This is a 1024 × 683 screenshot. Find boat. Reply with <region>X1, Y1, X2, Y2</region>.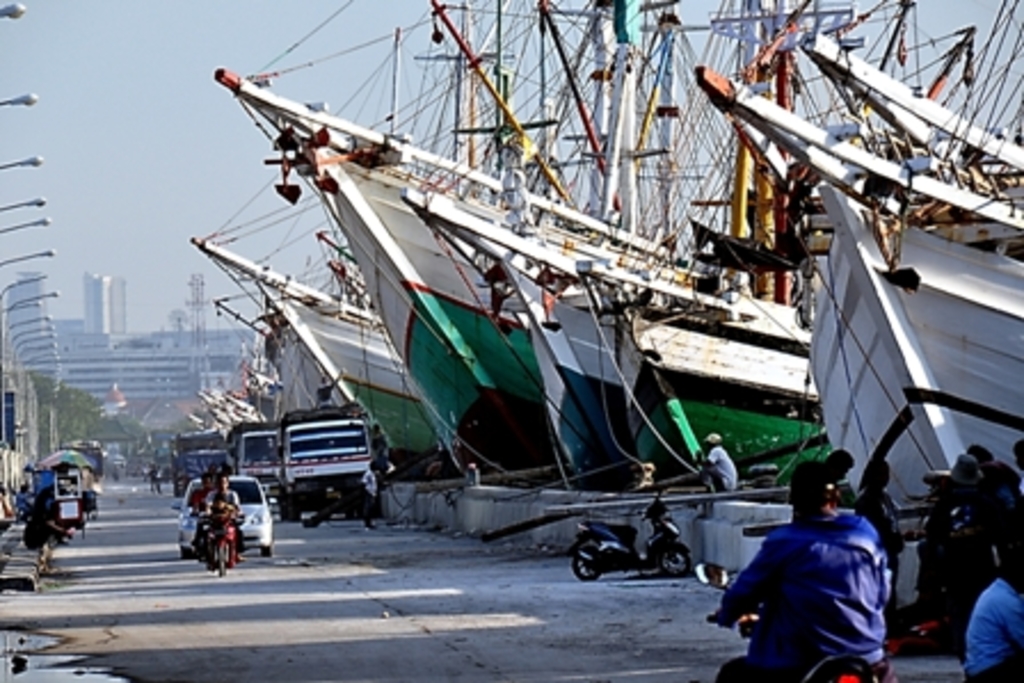
<region>688, 0, 1022, 532</region>.
